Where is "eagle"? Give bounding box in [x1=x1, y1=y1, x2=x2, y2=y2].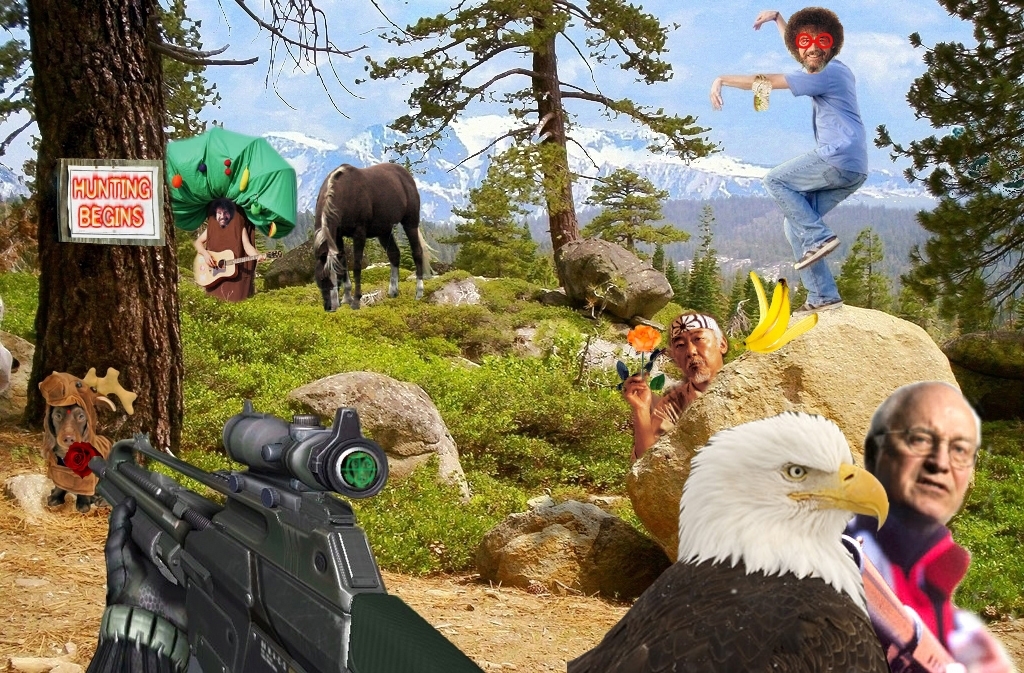
[x1=559, y1=403, x2=904, y2=670].
